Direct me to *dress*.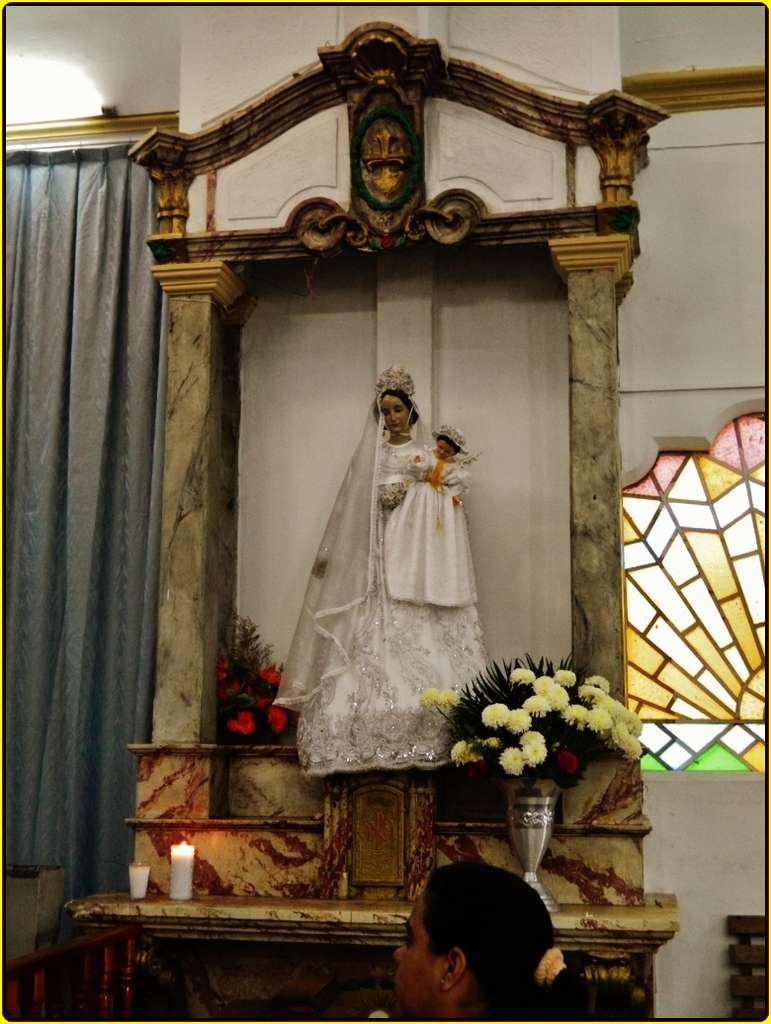
Direction: [379,445,477,611].
